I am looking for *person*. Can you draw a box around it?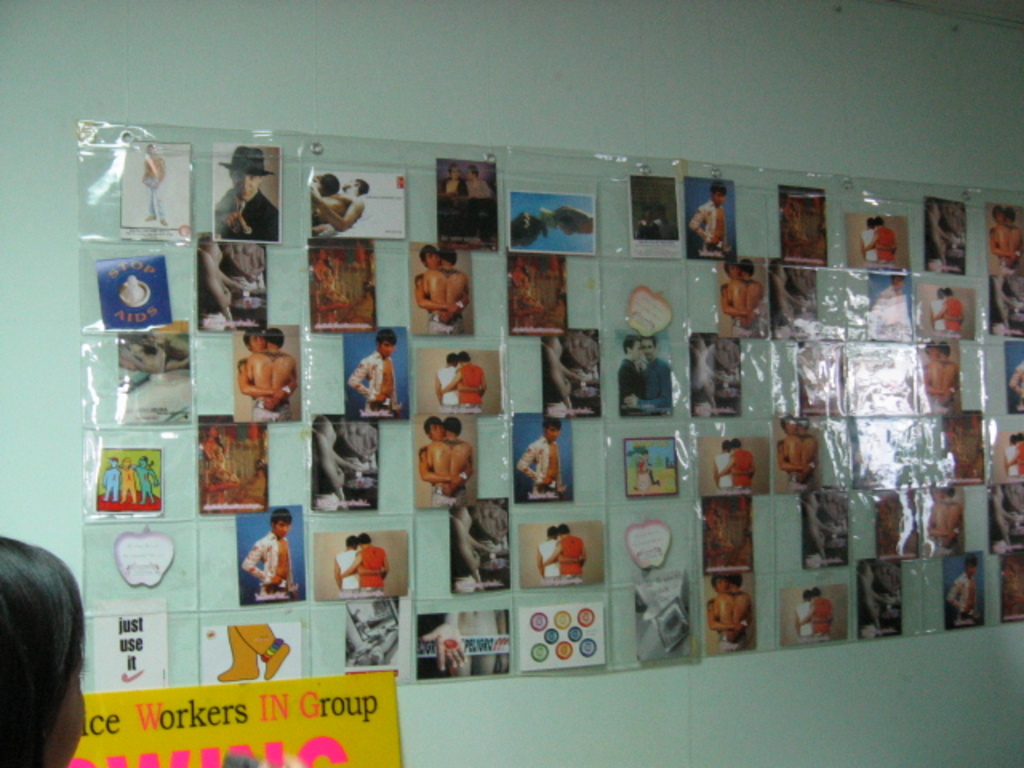
Sure, the bounding box is [448, 506, 496, 581].
